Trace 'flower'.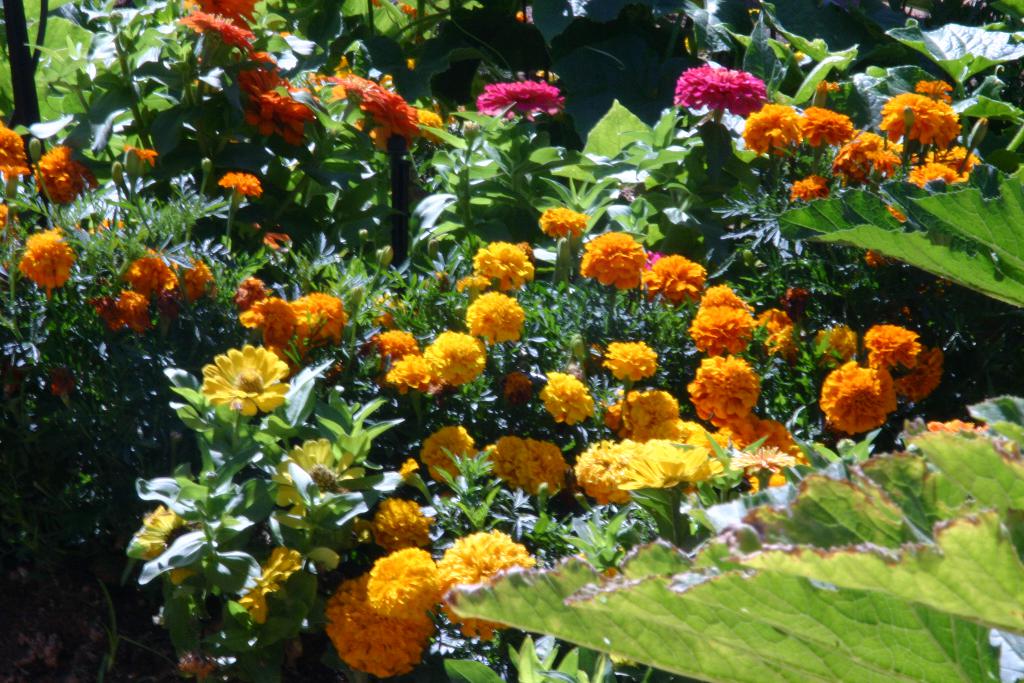
Traced to {"x1": 372, "y1": 325, "x2": 420, "y2": 358}.
